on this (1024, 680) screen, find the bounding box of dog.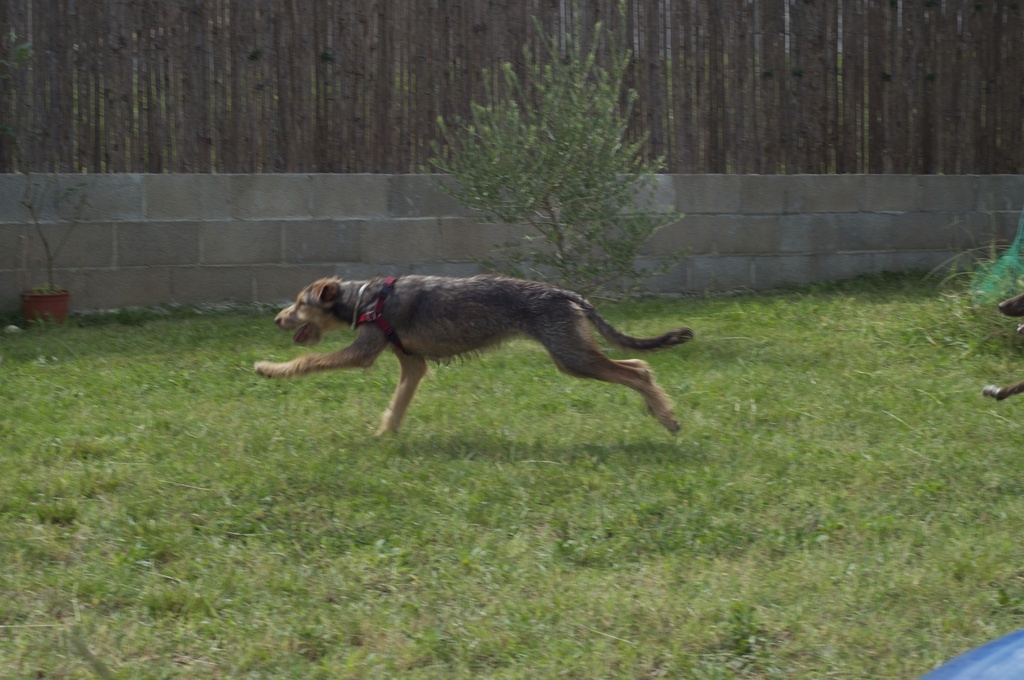
Bounding box: x1=979, y1=292, x2=1023, y2=401.
